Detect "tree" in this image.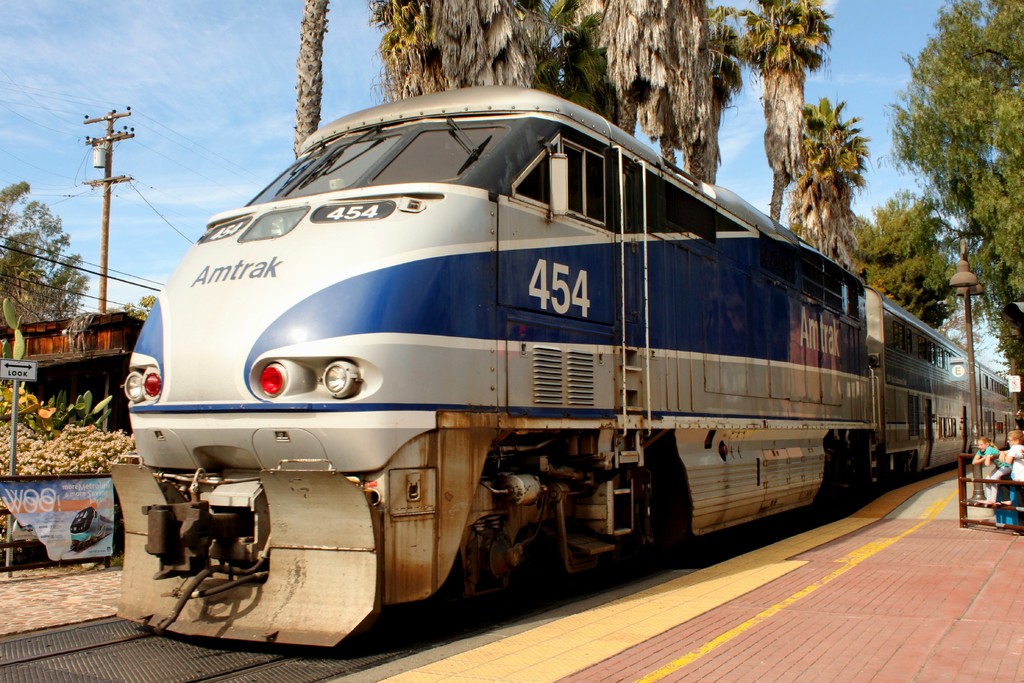
Detection: pyautogui.locateOnScreen(791, 94, 867, 276).
